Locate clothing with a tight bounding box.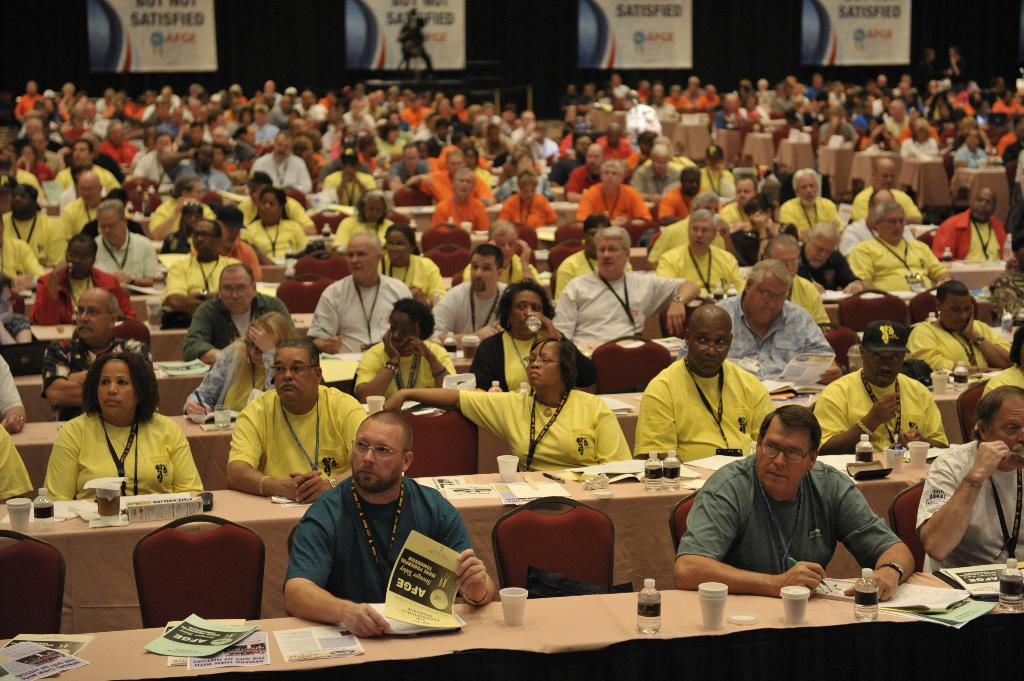
region(987, 99, 1023, 112).
